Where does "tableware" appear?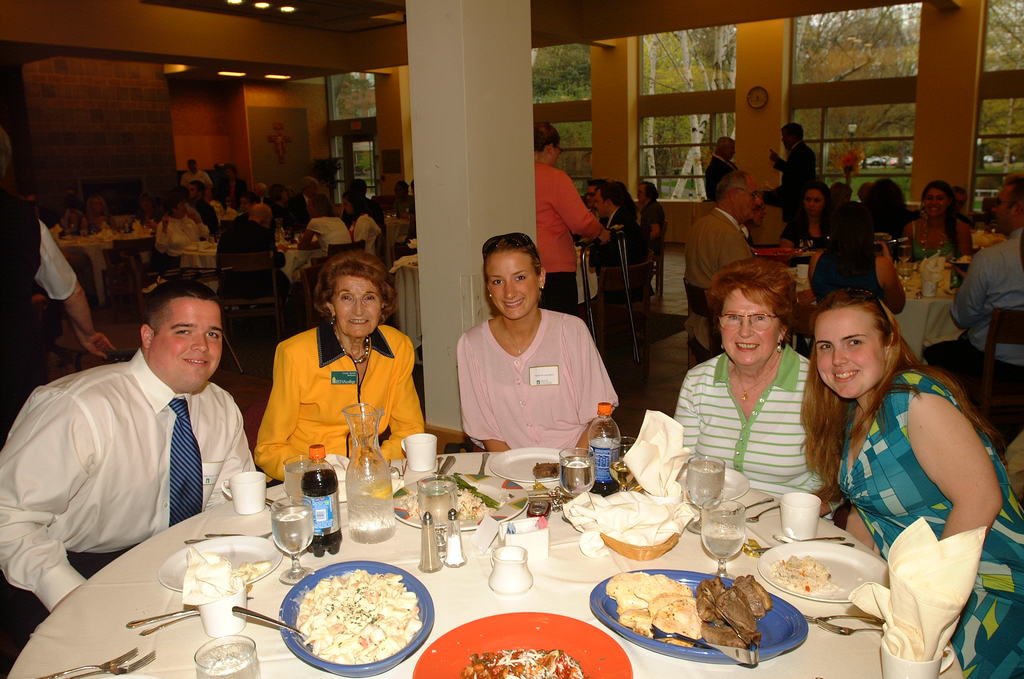
Appears at l=879, t=641, r=956, b=678.
